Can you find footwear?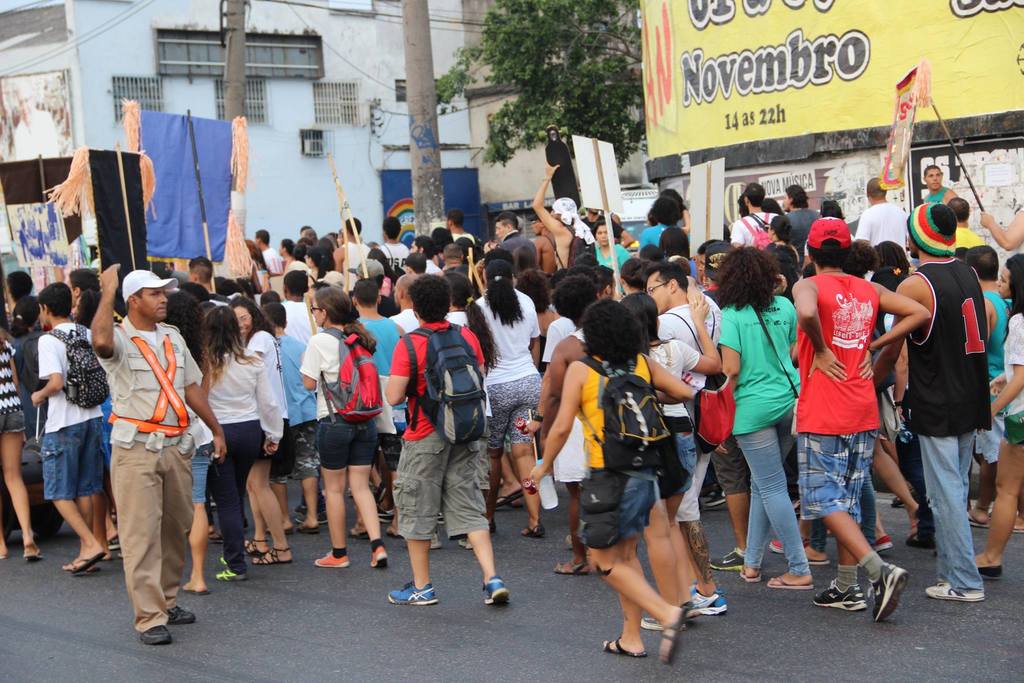
Yes, bounding box: <box>65,550,104,572</box>.
